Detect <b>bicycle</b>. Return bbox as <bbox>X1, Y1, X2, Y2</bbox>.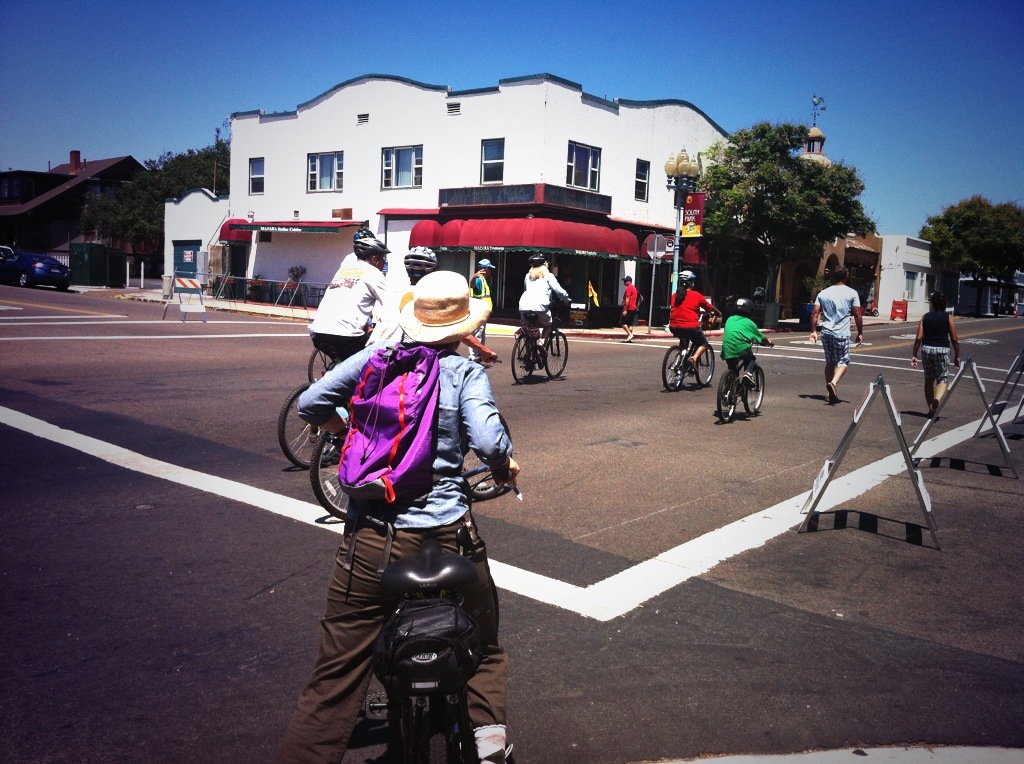
<bbox>662, 314, 721, 393</bbox>.
